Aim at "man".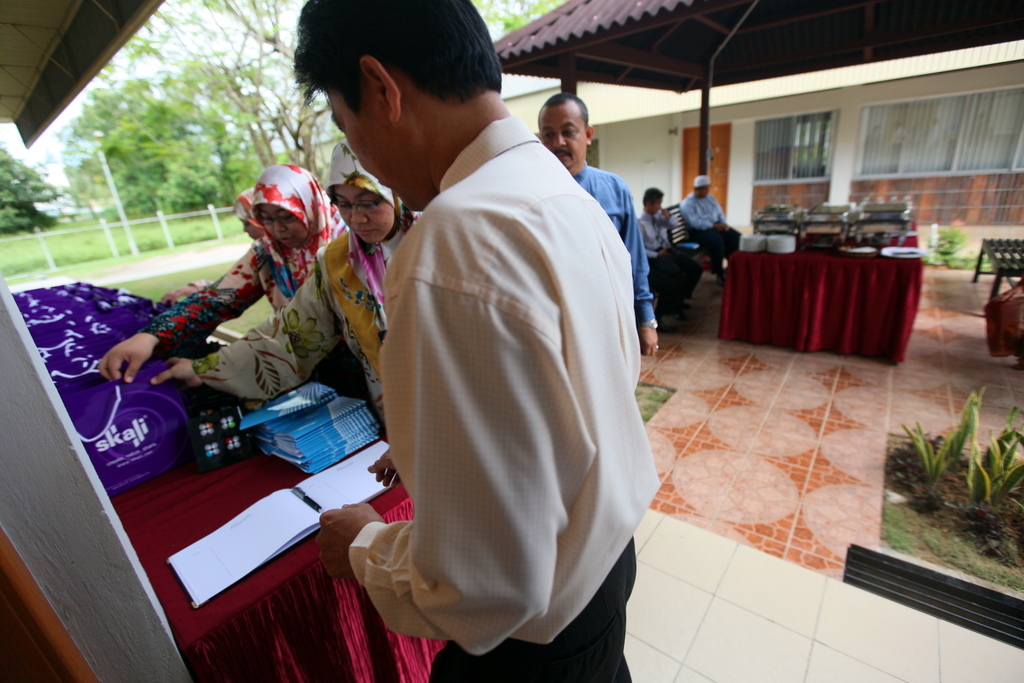
Aimed at bbox(530, 93, 654, 357).
